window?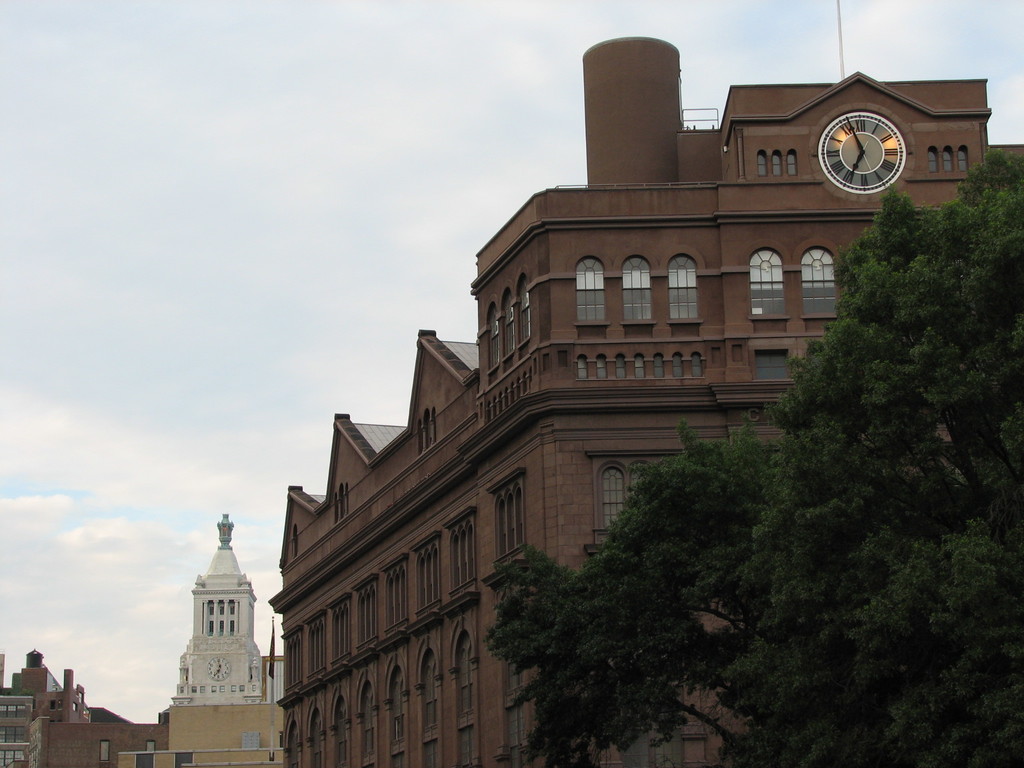
pyautogui.locateOnScreen(334, 697, 345, 767)
